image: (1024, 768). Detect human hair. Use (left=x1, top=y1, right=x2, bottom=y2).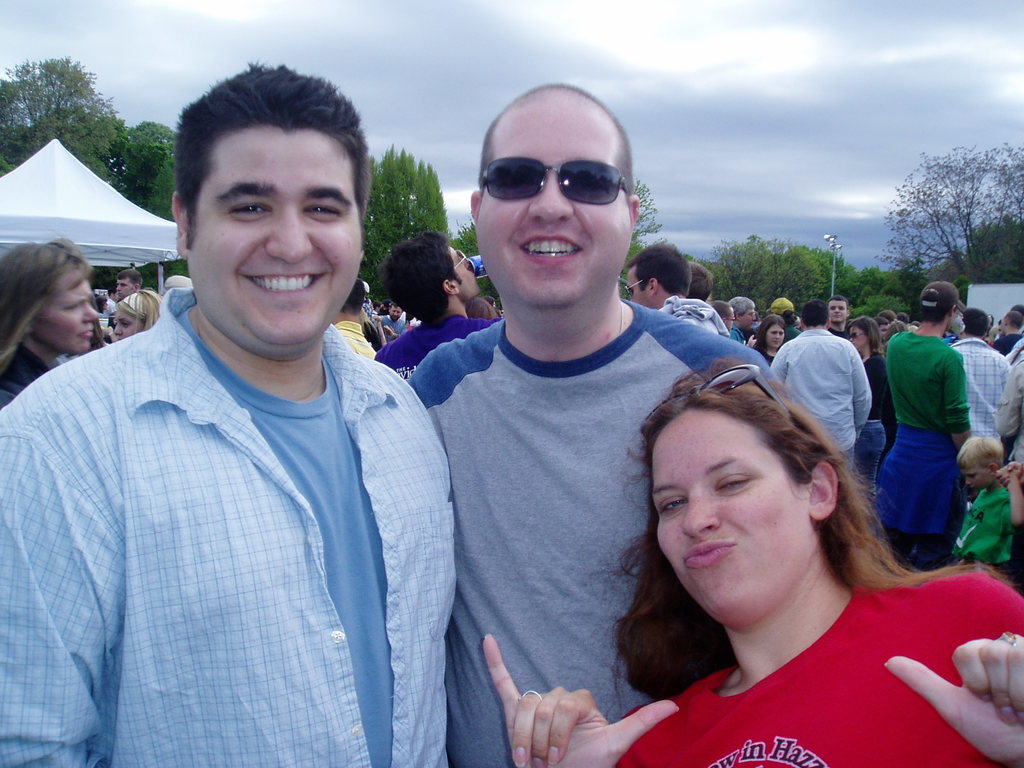
(left=847, top=316, right=882, bottom=349).
